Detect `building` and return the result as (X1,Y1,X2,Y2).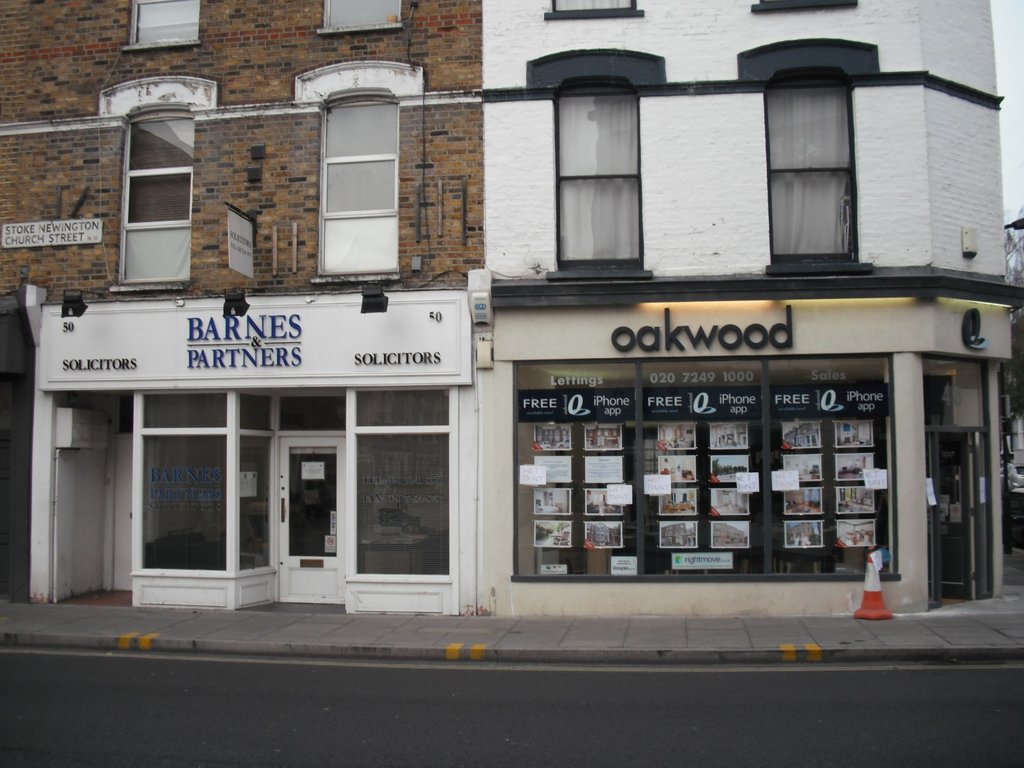
(0,0,485,611).
